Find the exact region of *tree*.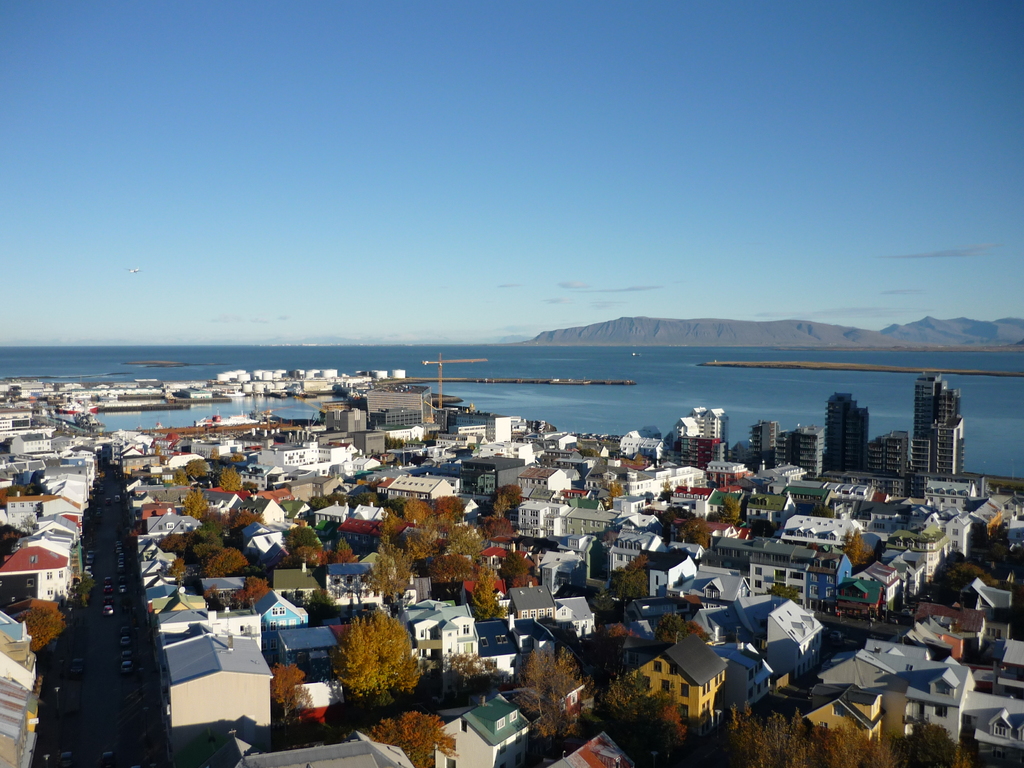
Exact region: crop(480, 571, 509, 621).
